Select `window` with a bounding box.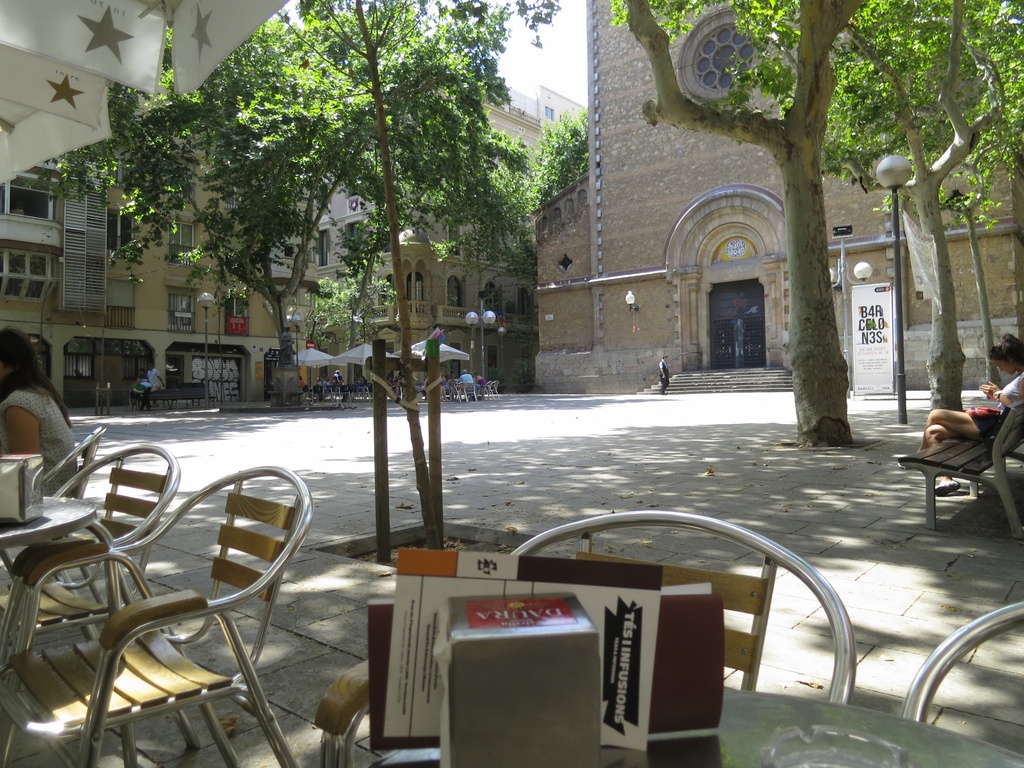
select_region(545, 108, 554, 118).
